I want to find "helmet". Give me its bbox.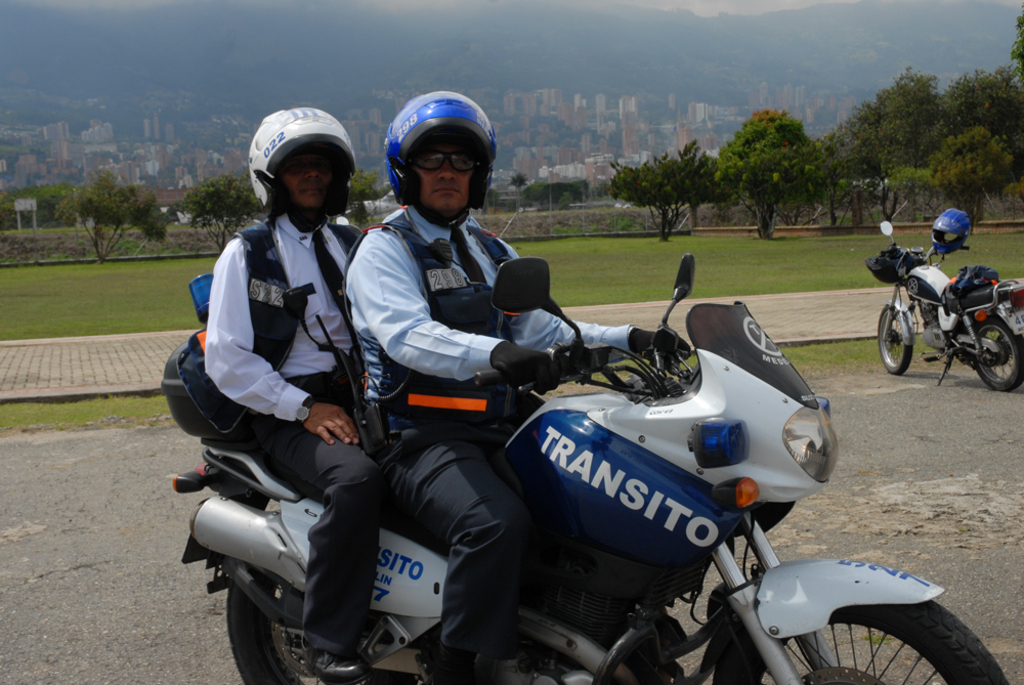
[left=926, top=211, right=969, bottom=256].
